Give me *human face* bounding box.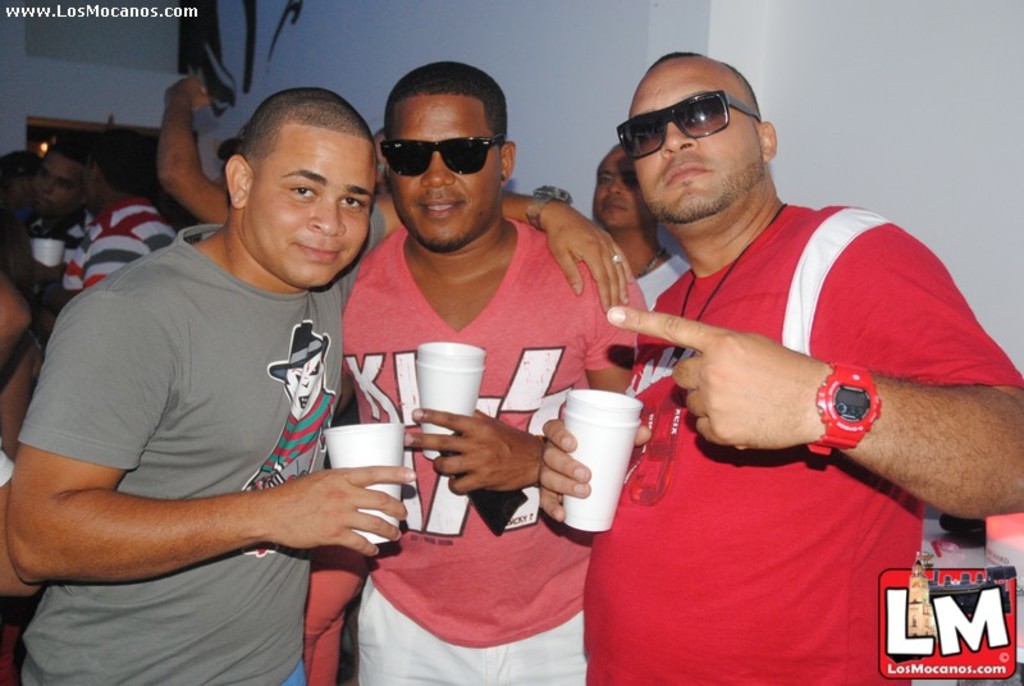
{"left": 384, "top": 96, "right": 502, "bottom": 247}.
